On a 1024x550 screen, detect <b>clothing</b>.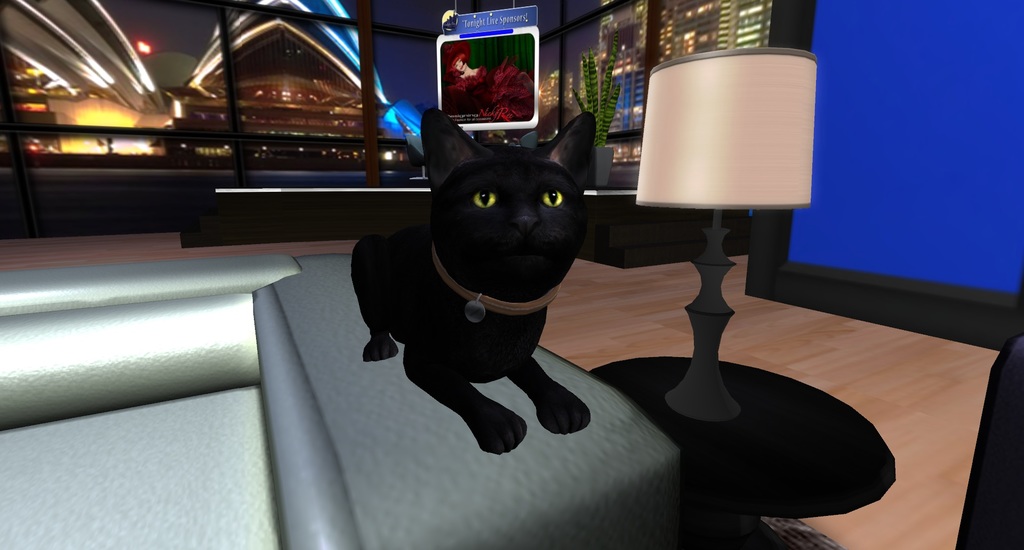
{"x1": 440, "y1": 40, "x2": 536, "y2": 118}.
